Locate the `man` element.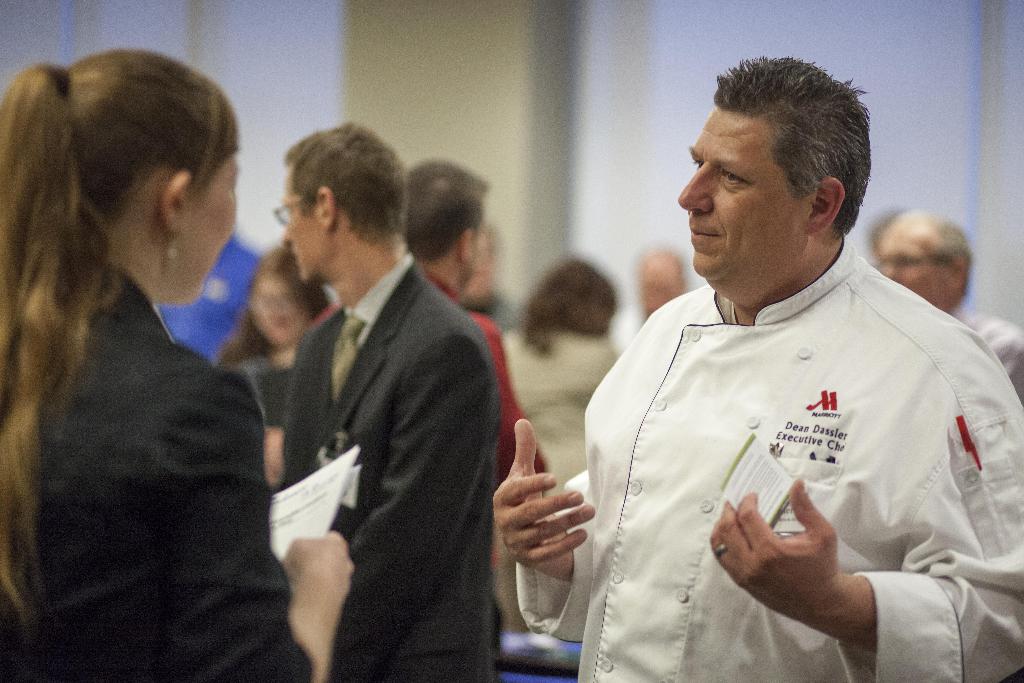
Element bbox: detection(315, 157, 548, 657).
